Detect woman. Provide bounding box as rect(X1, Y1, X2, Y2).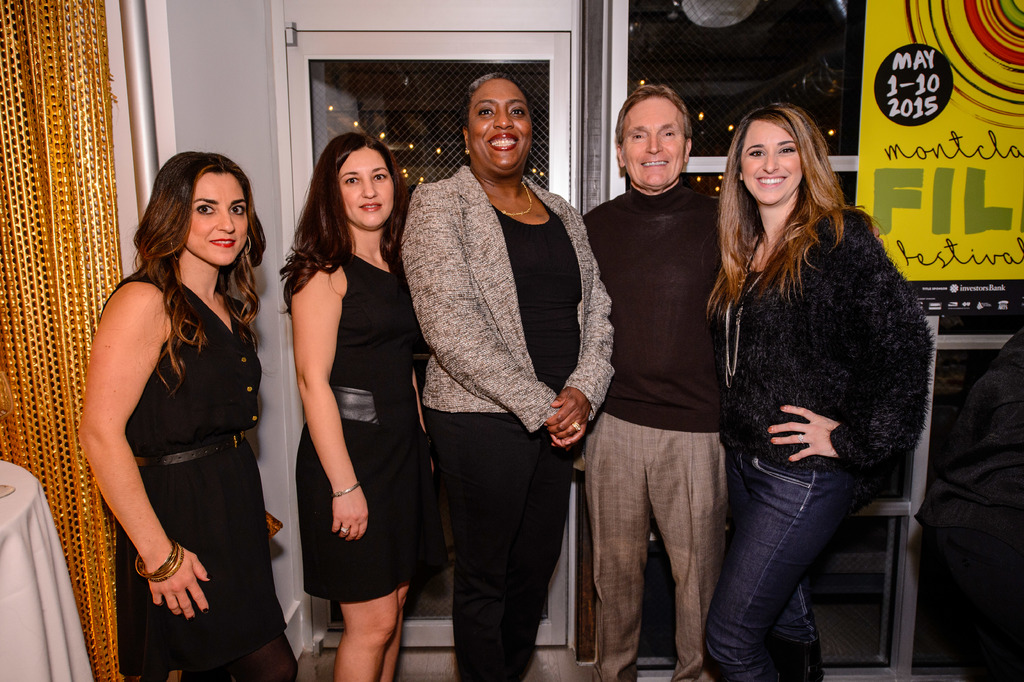
rect(276, 132, 448, 681).
